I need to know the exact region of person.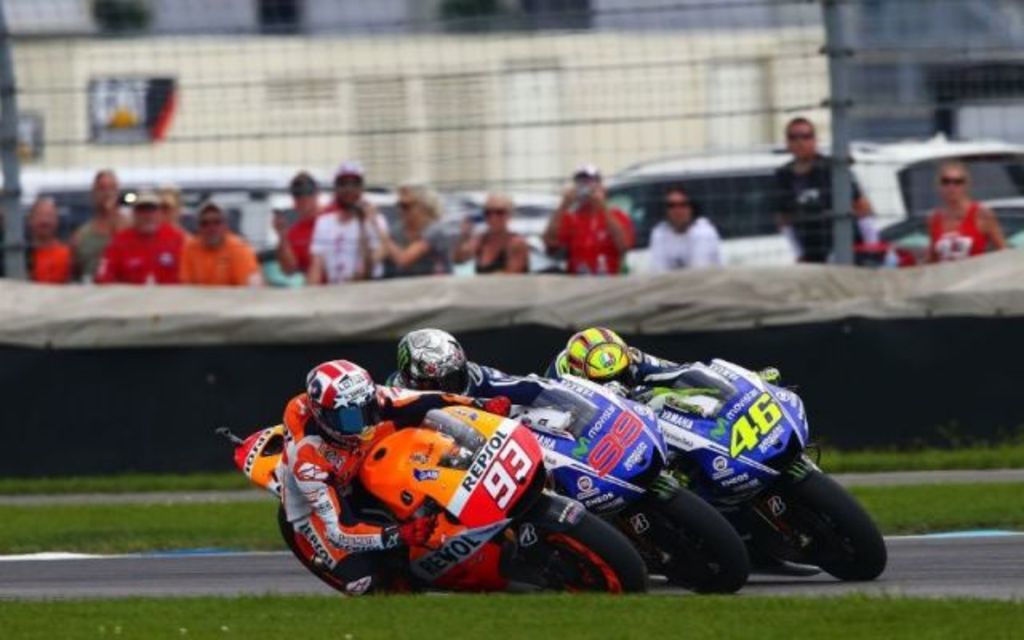
Region: bbox=(645, 189, 722, 270).
